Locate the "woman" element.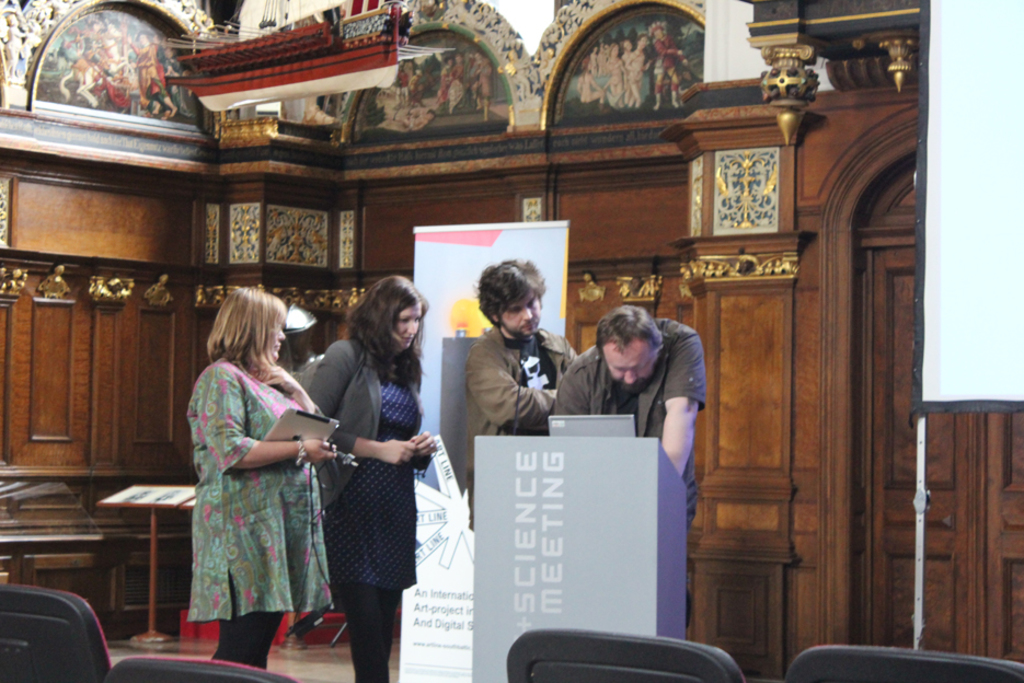
Element bbox: rect(183, 287, 338, 673).
